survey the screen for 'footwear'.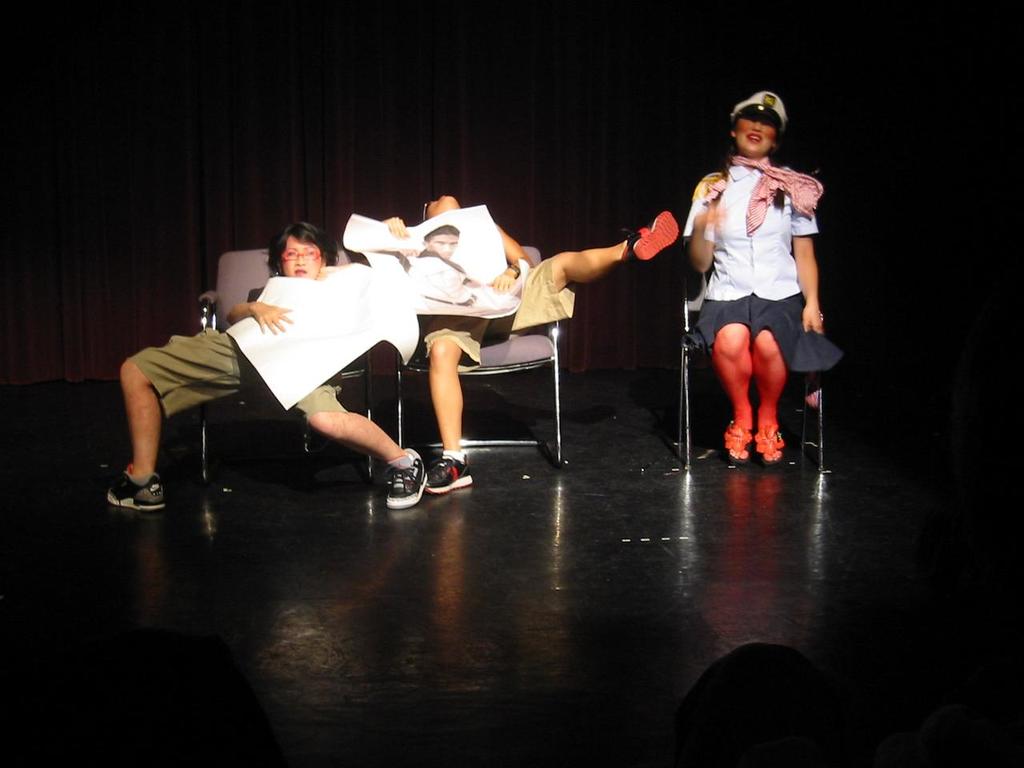
Survey found: BBox(621, 207, 679, 261).
